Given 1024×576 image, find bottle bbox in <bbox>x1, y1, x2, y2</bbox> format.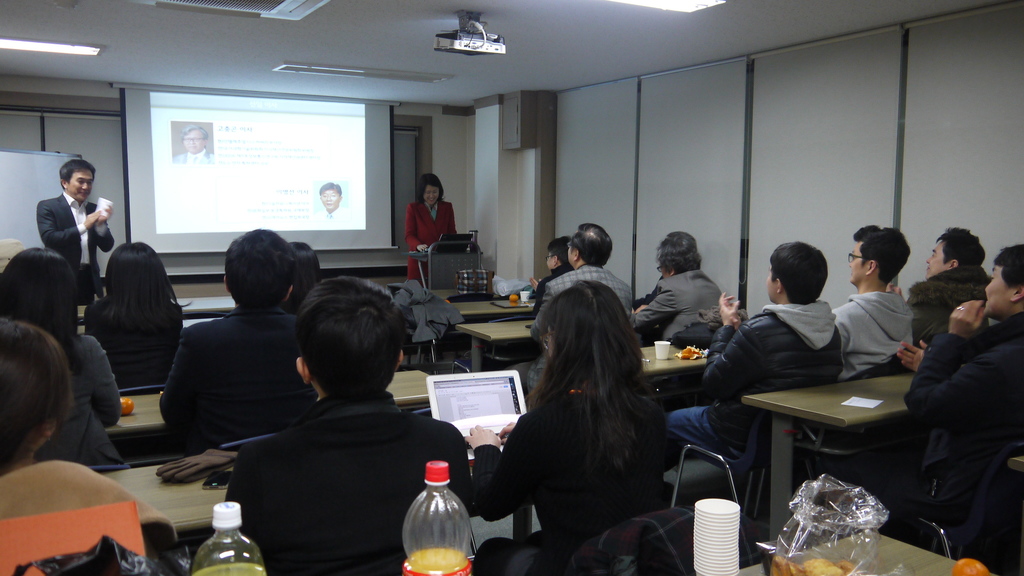
<bbox>404, 460, 472, 575</bbox>.
